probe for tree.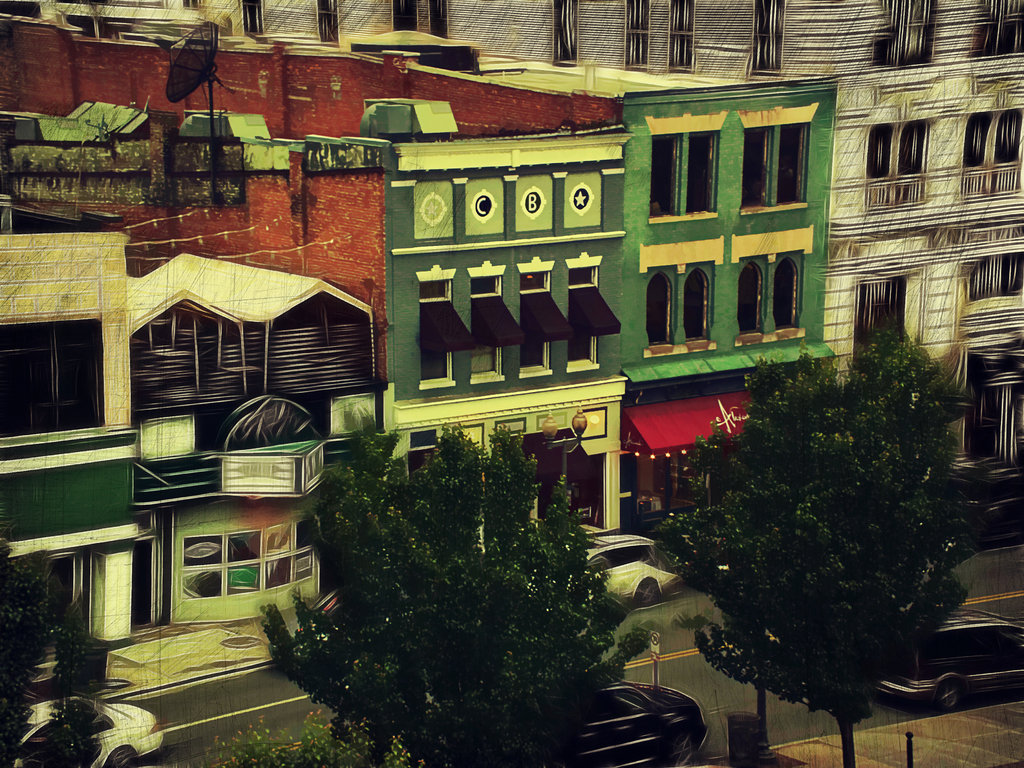
Probe result: [left=0, top=535, right=92, bottom=766].
